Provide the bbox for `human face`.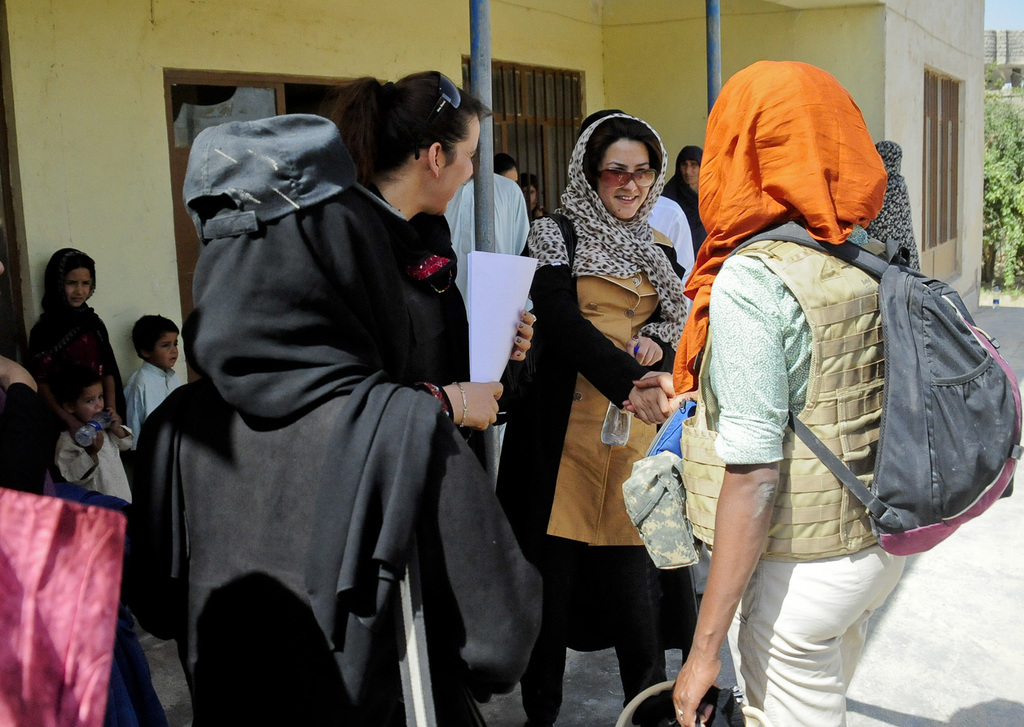
x1=599, y1=139, x2=653, y2=218.
